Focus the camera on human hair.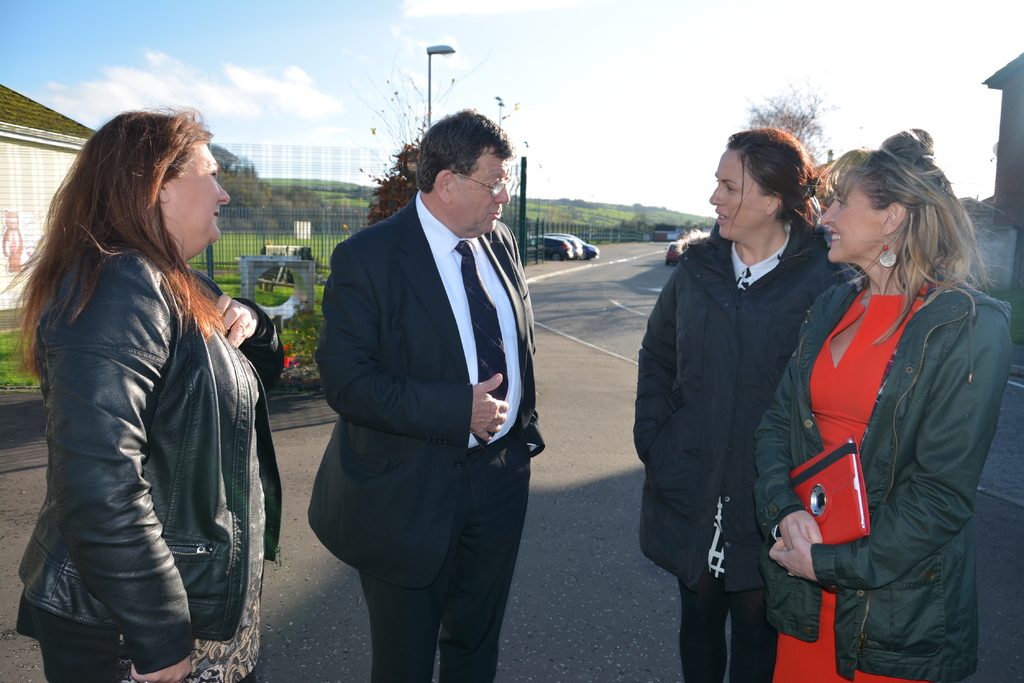
Focus region: {"left": 726, "top": 133, "right": 836, "bottom": 245}.
